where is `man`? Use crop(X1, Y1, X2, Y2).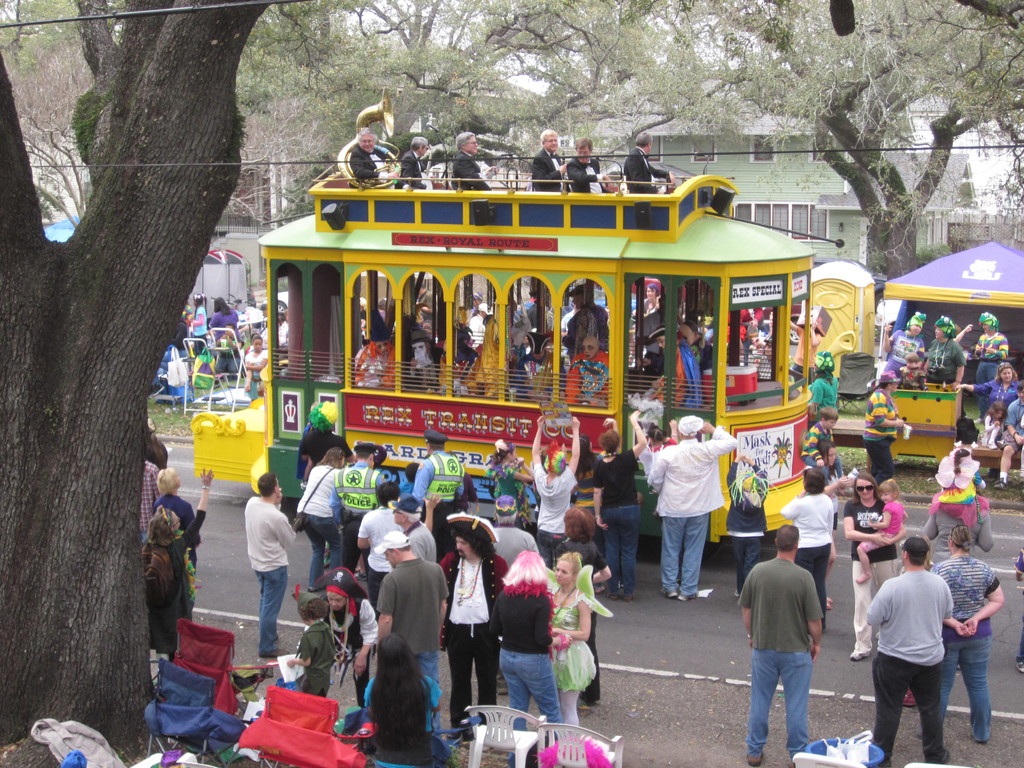
crop(784, 311, 821, 392).
